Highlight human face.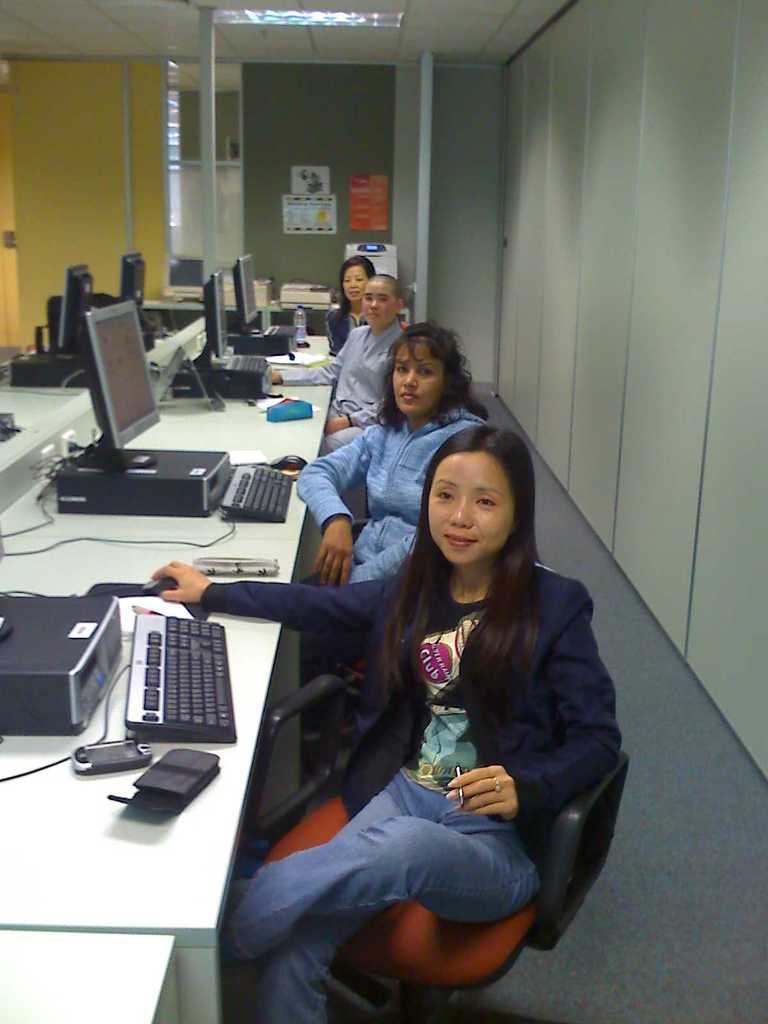
Highlighted region: BBox(424, 458, 518, 561).
